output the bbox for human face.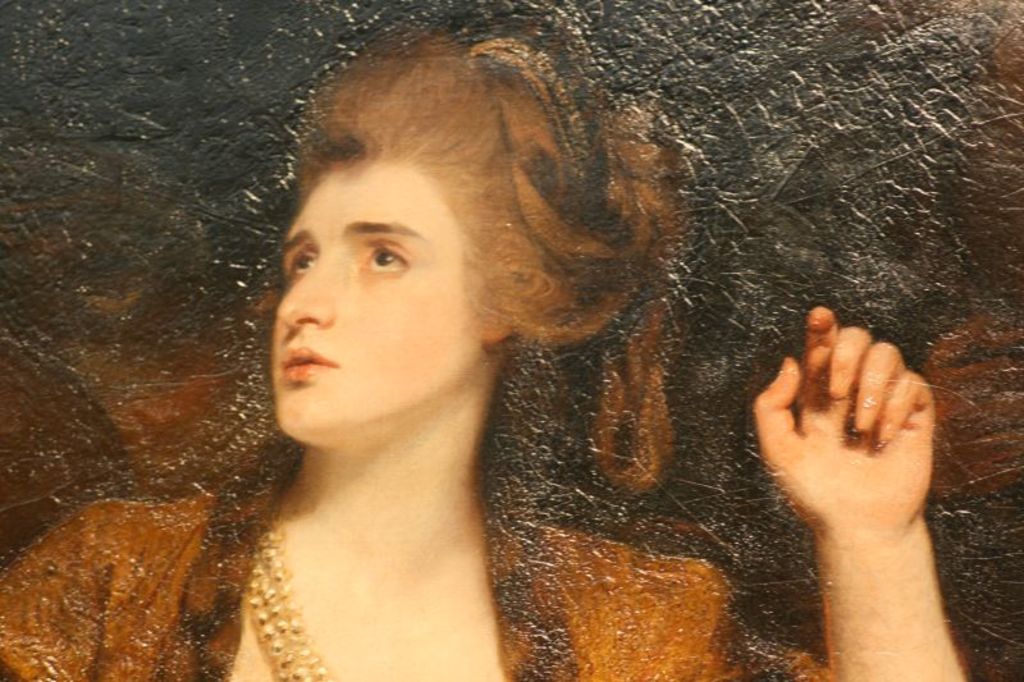
Rect(265, 151, 490, 448).
